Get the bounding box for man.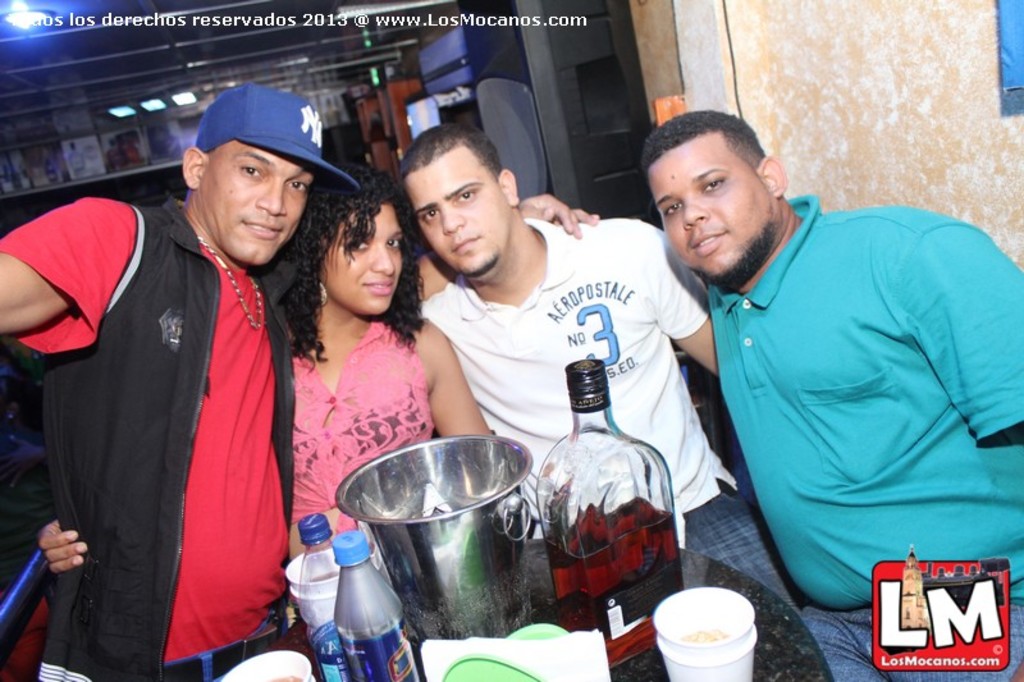
419/116/835/681.
